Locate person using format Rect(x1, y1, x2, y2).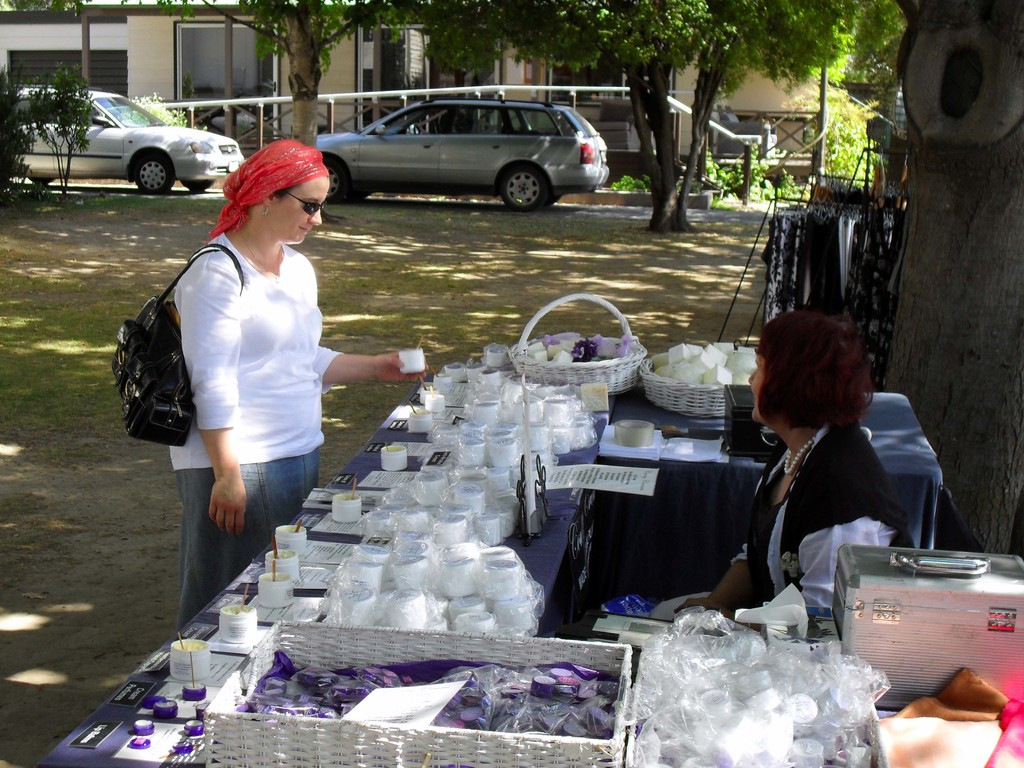
Rect(157, 135, 429, 632).
